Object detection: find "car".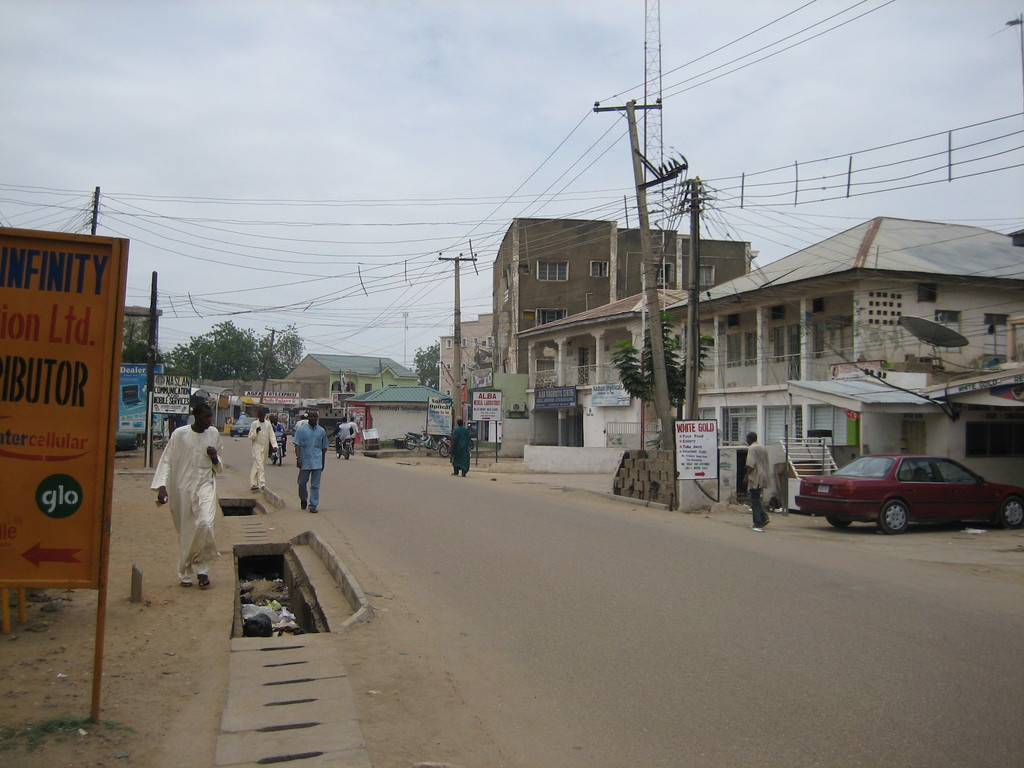
<bbox>794, 454, 1000, 537</bbox>.
